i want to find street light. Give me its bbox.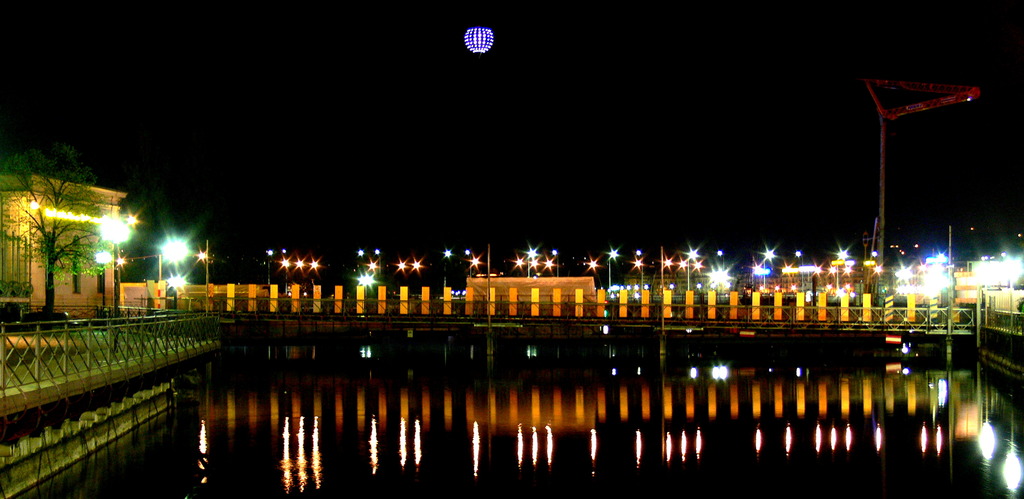
region(656, 249, 673, 291).
